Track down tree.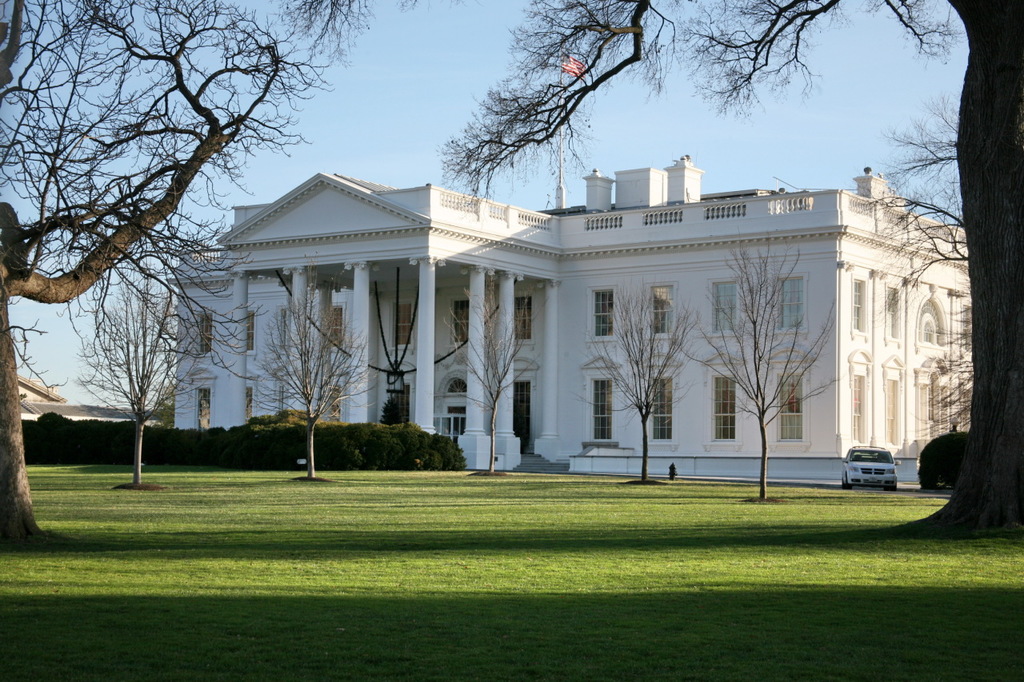
Tracked to [450,288,543,477].
